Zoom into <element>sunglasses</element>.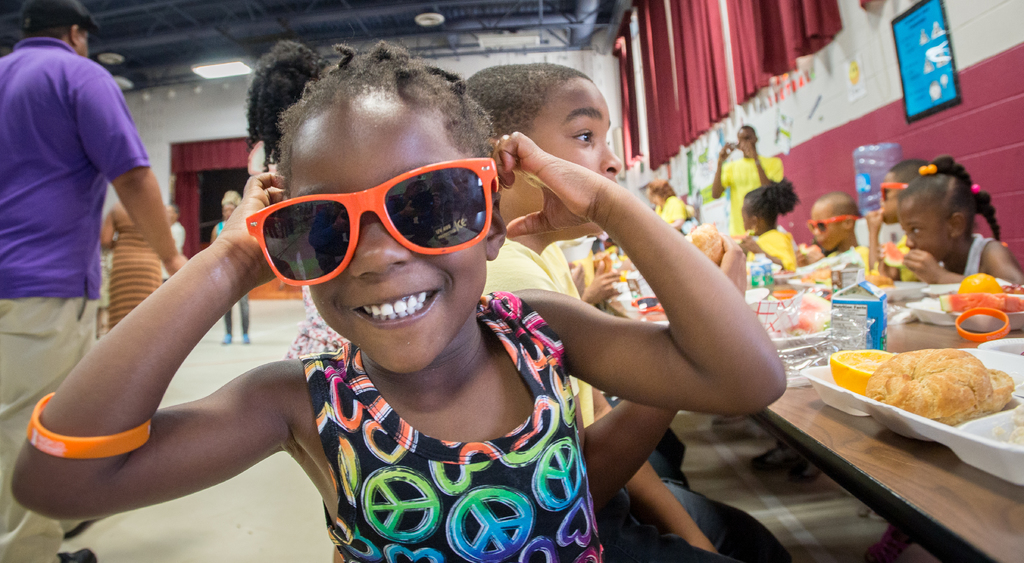
Zoom target: bbox(880, 182, 910, 201).
